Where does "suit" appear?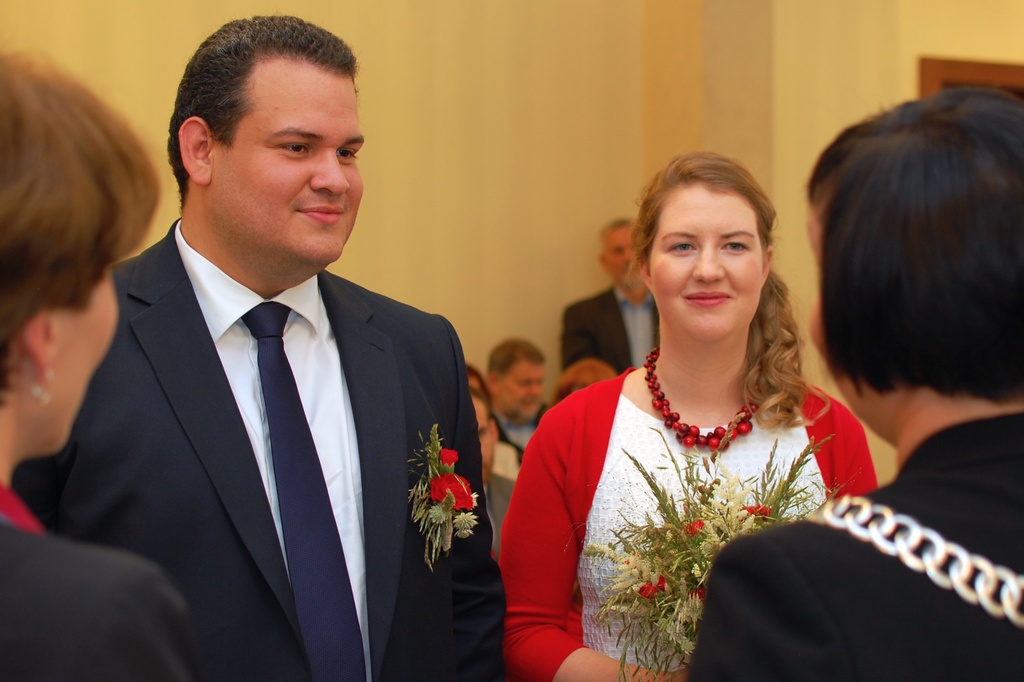
Appears at left=492, top=405, right=555, bottom=472.
